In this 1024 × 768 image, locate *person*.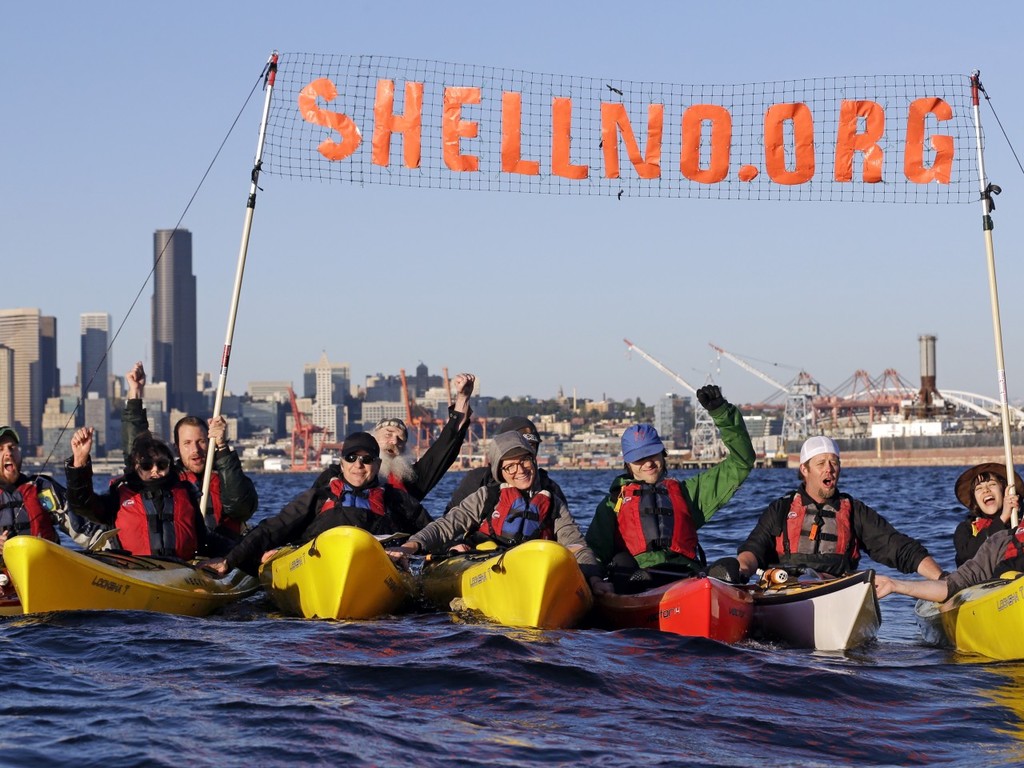
Bounding box: detection(115, 358, 266, 542).
